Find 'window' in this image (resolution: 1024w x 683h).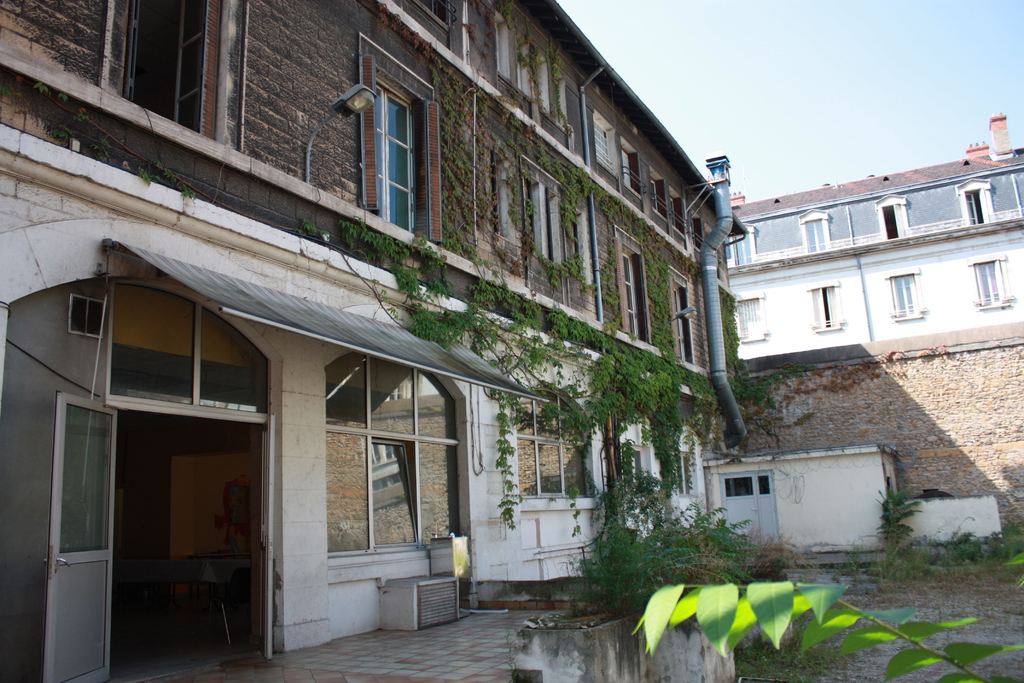
region(509, 383, 594, 496).
